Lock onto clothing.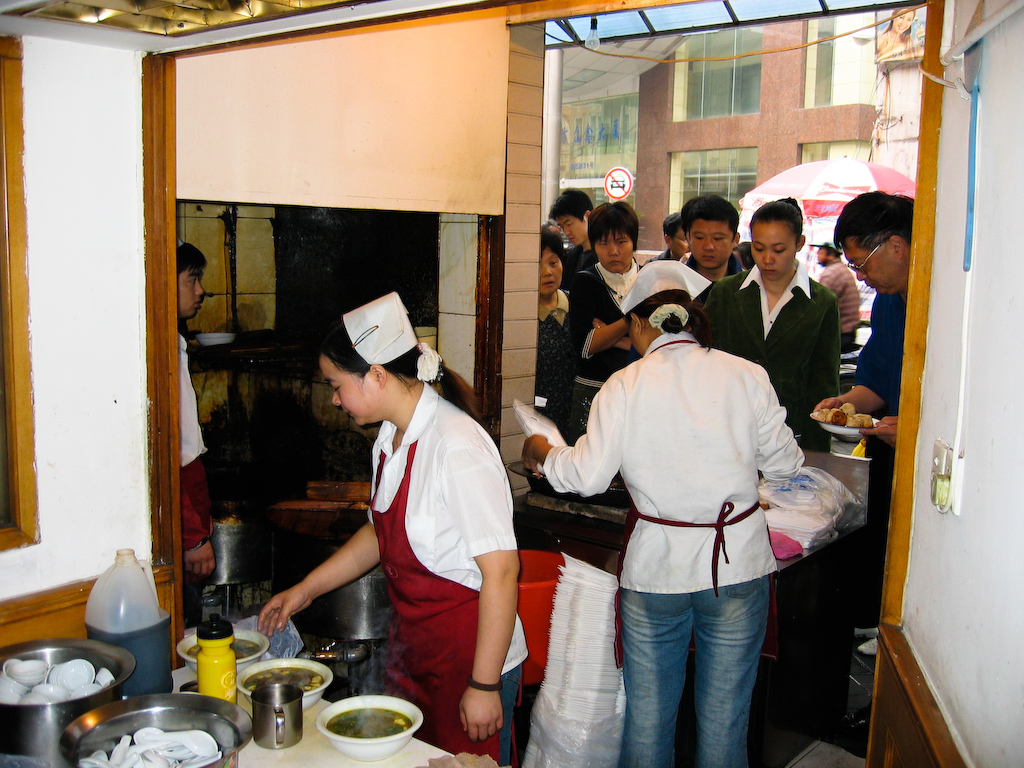
Locked: locate(845, 284, 903, 563).
